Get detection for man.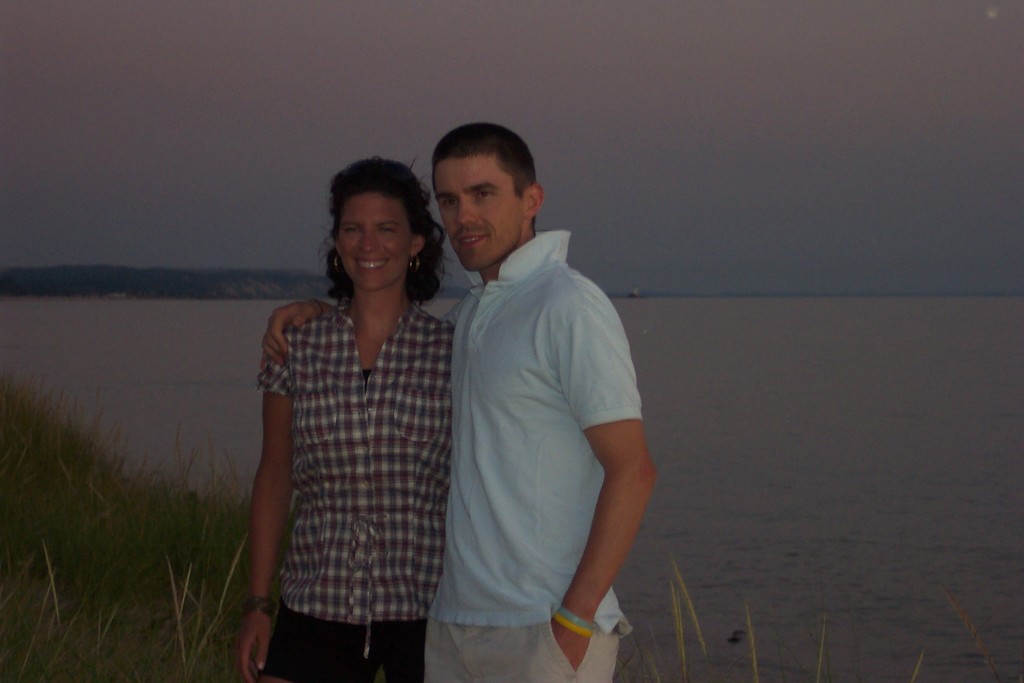
Detection: bbox=[256, 115, 662, 682].
